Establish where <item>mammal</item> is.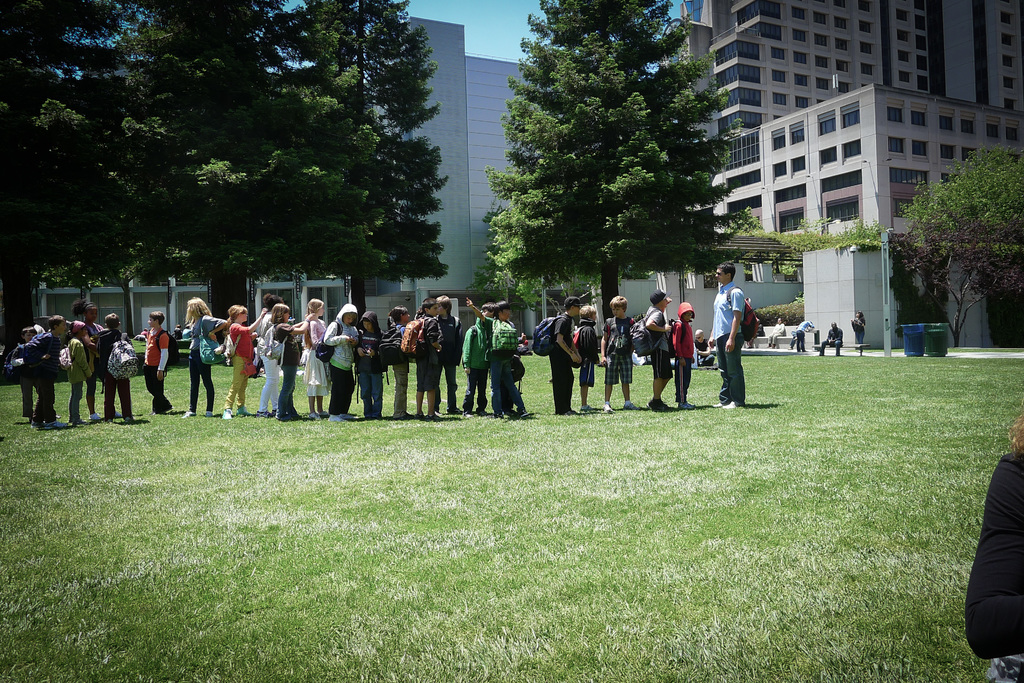
Established at (x1=766, y1=316, x2=785, y2=349).
